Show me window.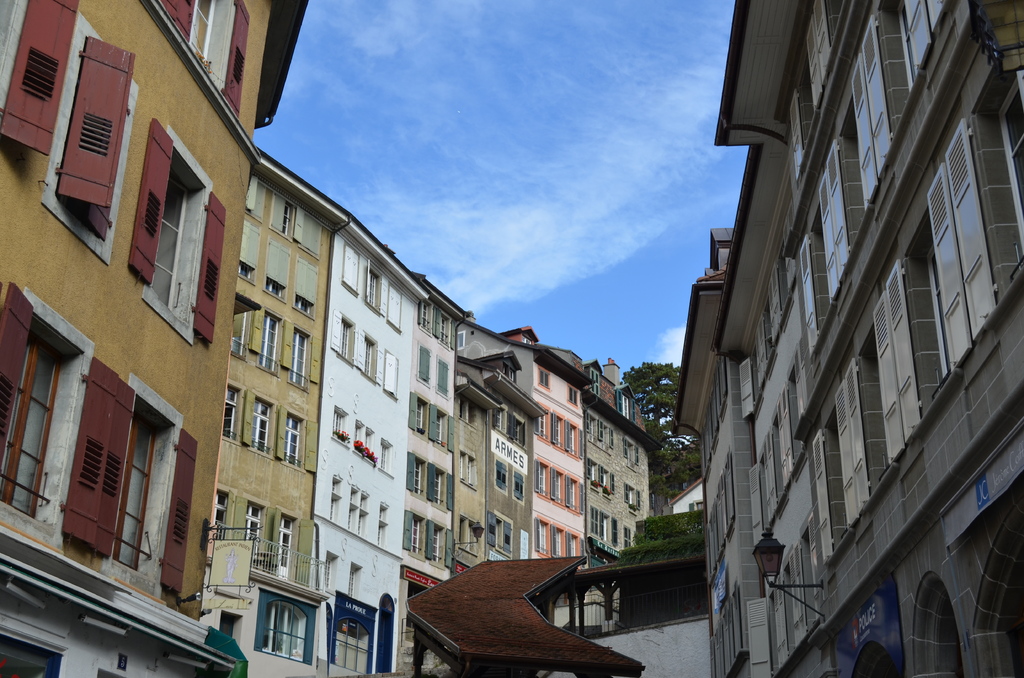
window is here: pyautogui.locateOnScreen(414, 345, 430, 385).
